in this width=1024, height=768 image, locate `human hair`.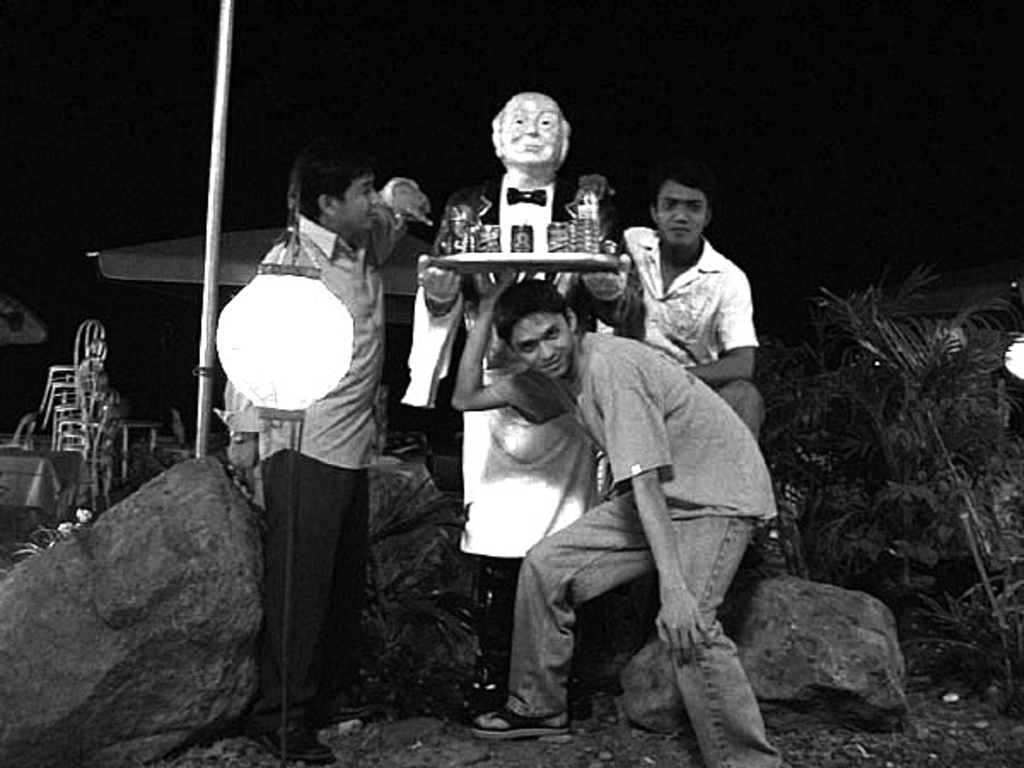
Bounding box: pyautogui.locateOnScreen(650, 166, 720, 217).
